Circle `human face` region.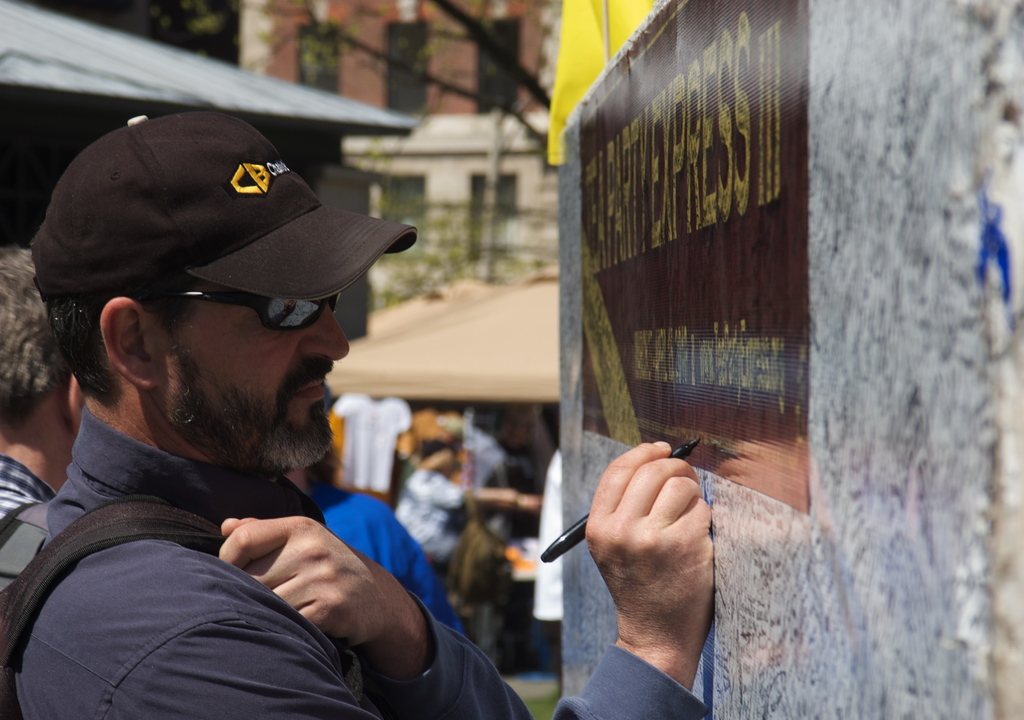
Region: 145/291/343/477.
